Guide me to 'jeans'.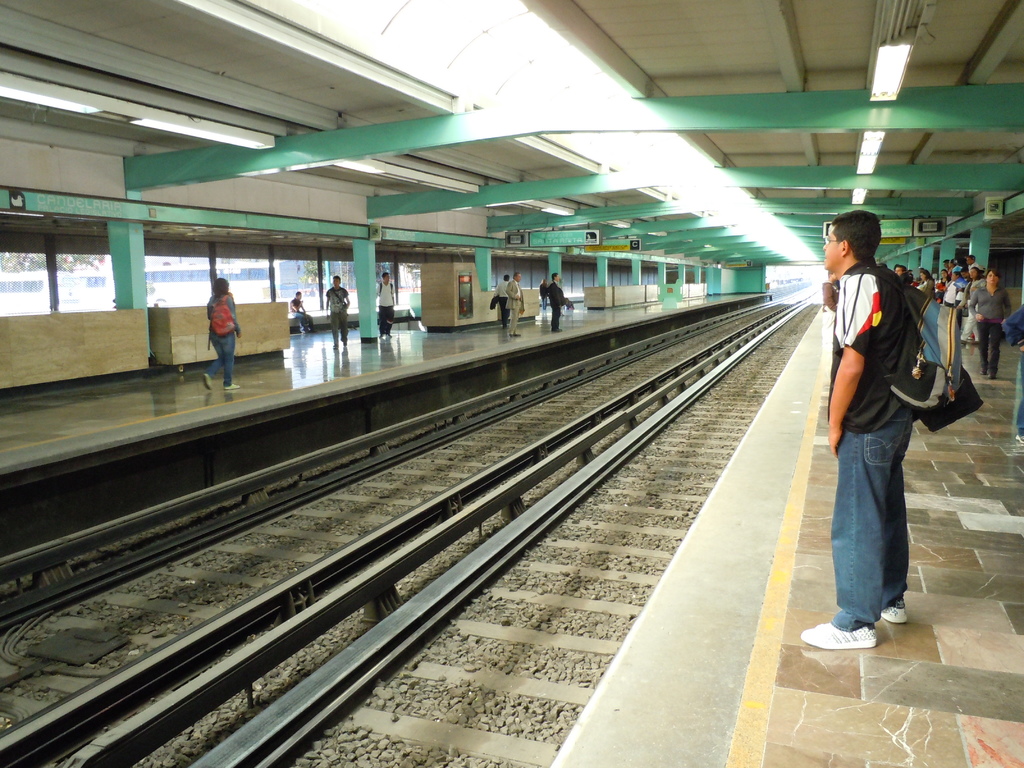
Guidance: locate(328, 317, 346, 341).
